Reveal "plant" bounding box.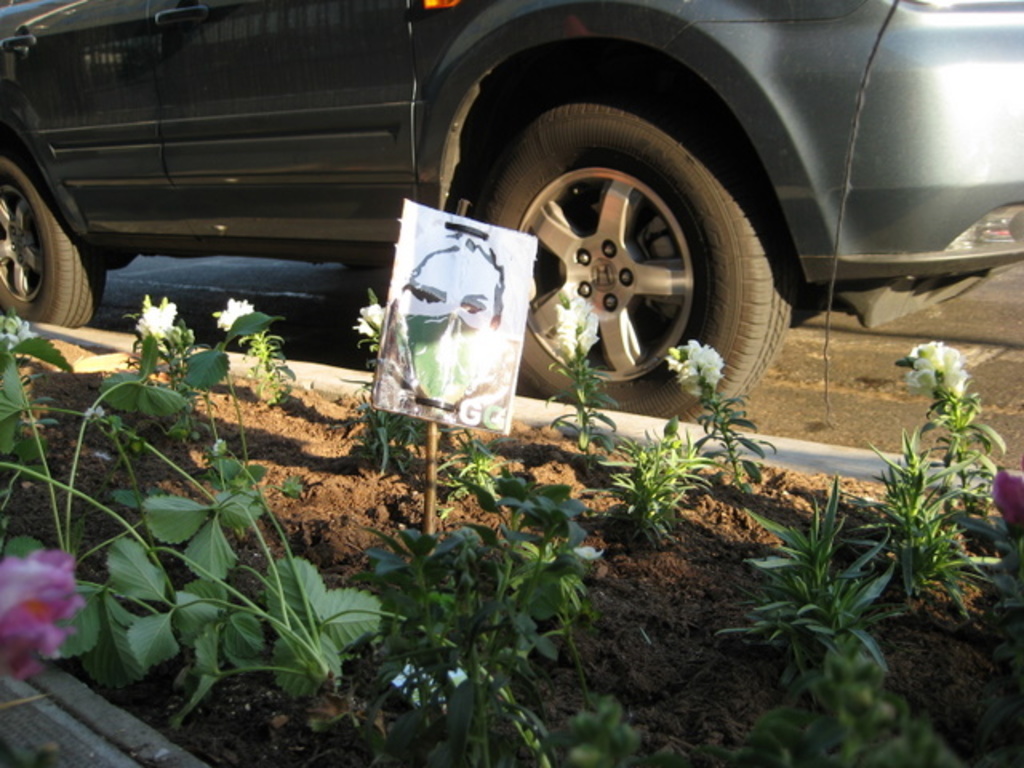
Revealed: 429 434 506 518.
